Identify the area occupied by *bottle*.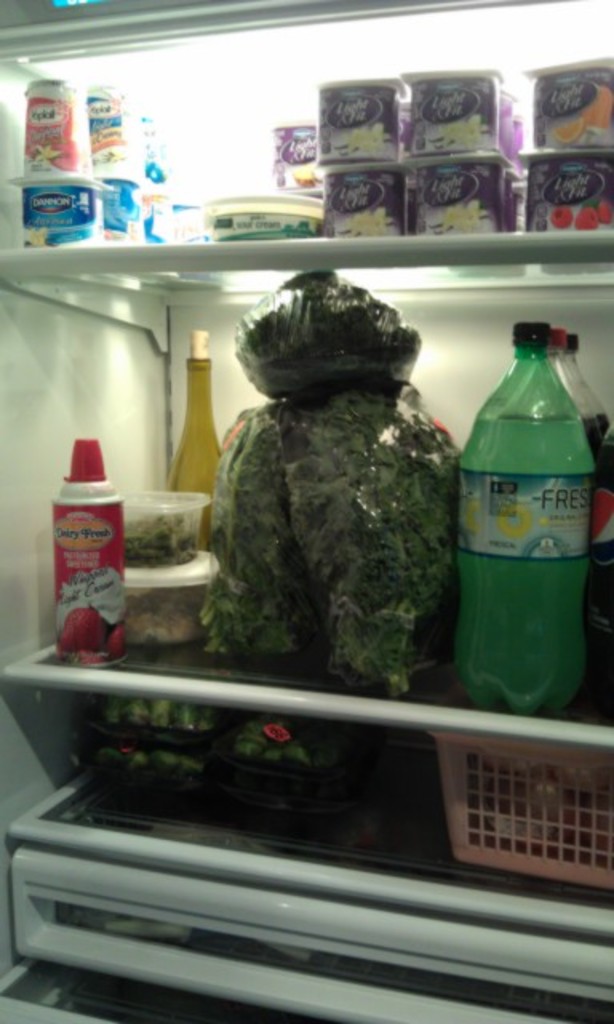
Area: 568, 326, 612, 474.
